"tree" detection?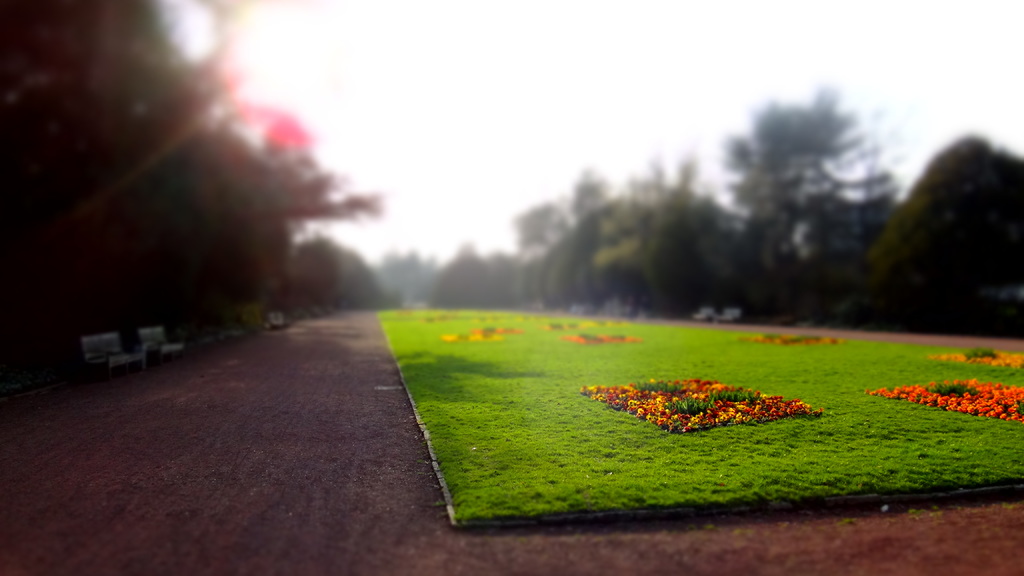
867/109/1020/325
